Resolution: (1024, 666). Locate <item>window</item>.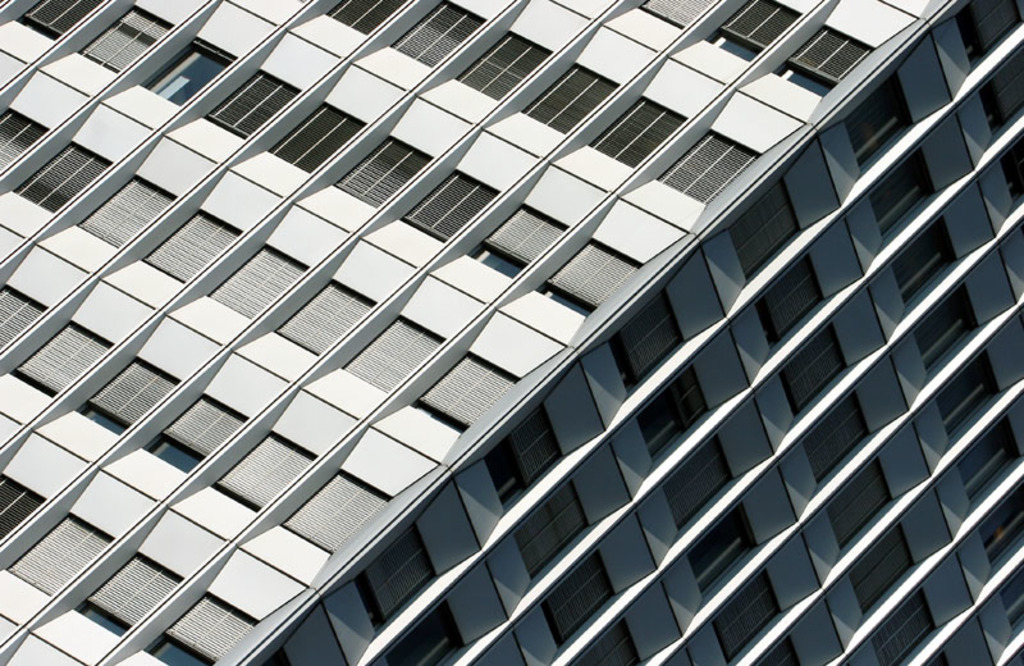
Rect(451, 36, 549, 101).
